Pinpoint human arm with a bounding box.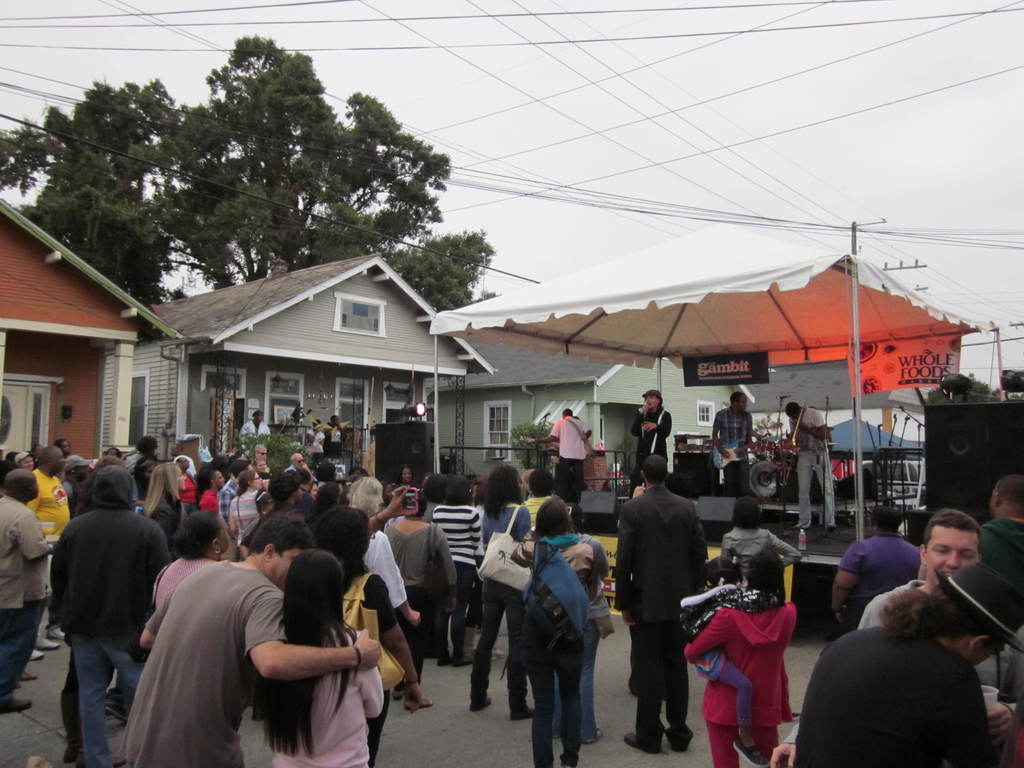
bbox=(712, 409, 733, 457).
